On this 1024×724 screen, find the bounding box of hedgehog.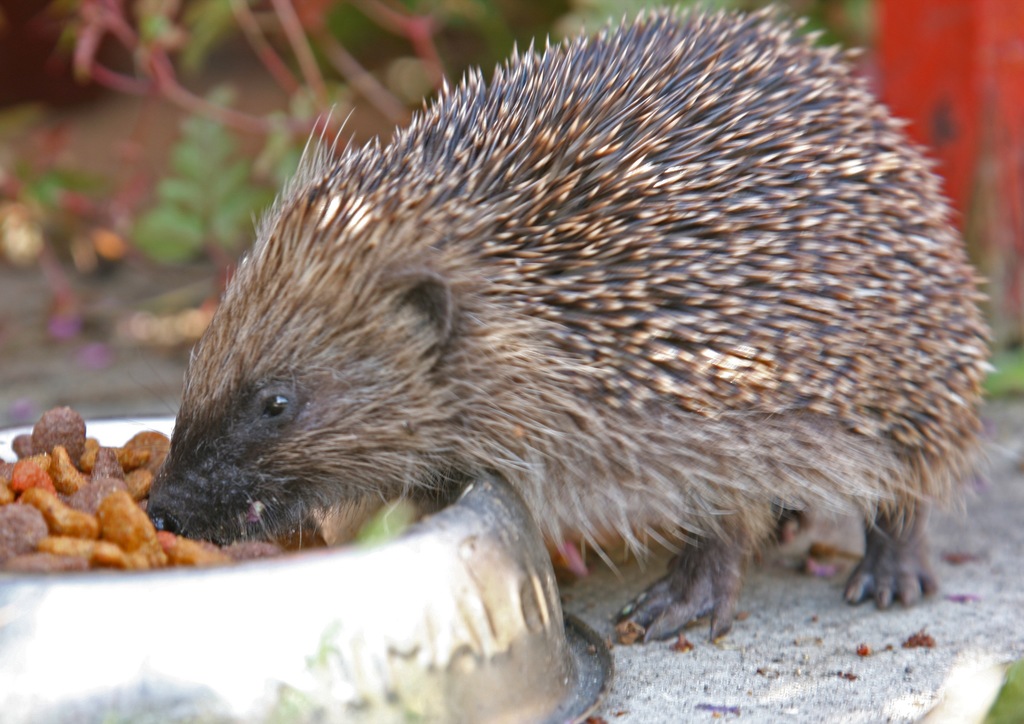
Bounding box: bbox=[144, 4, 1018, 647].
